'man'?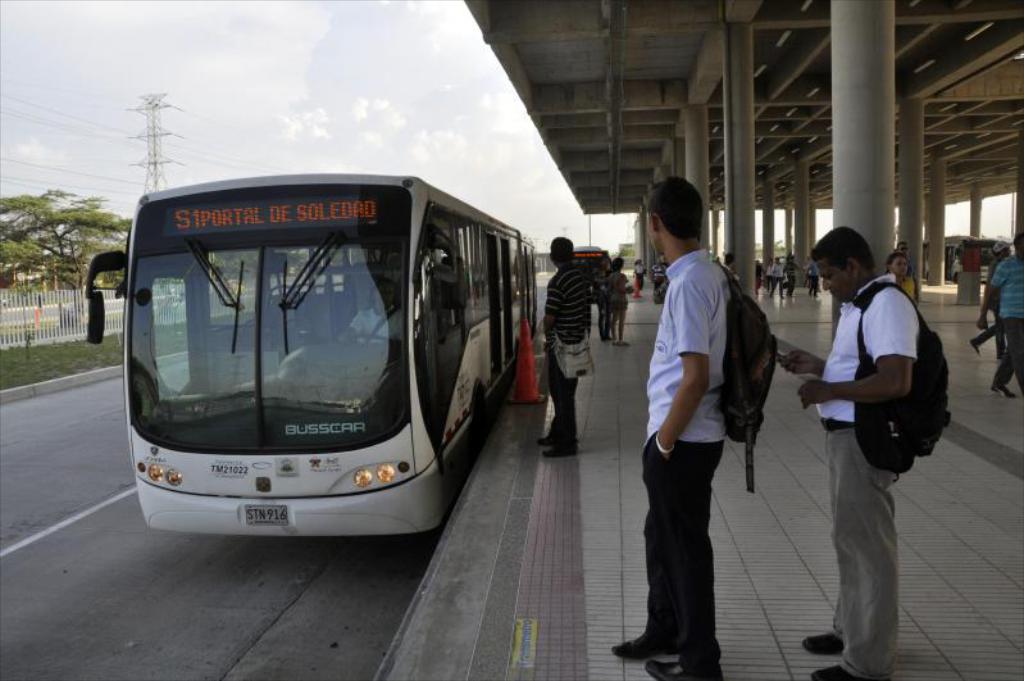
x1=604, y1=169, x2=733, y2=680
